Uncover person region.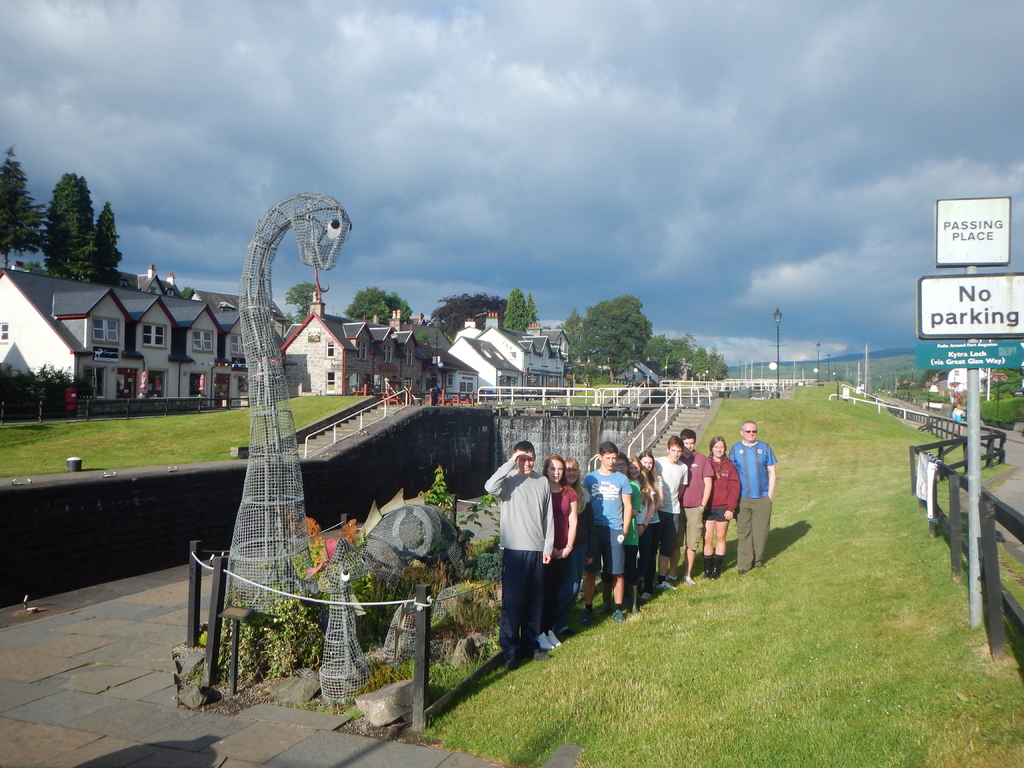
Uncovered: (left=636, top=451, right=666, bottom=551).
